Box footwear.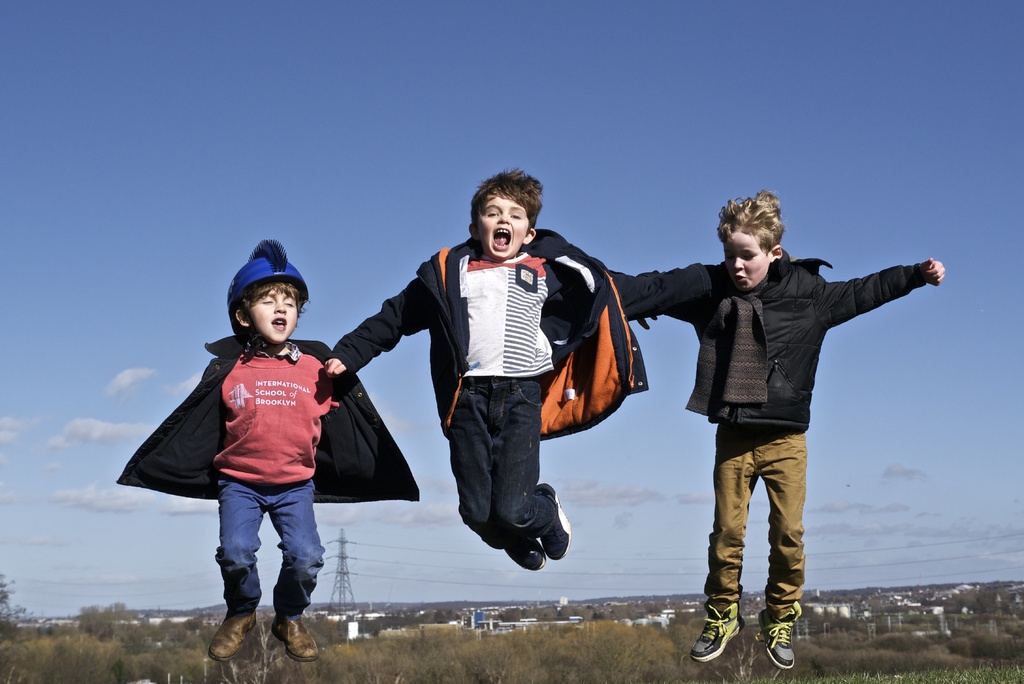
rect(690, 599, 744, 666).
